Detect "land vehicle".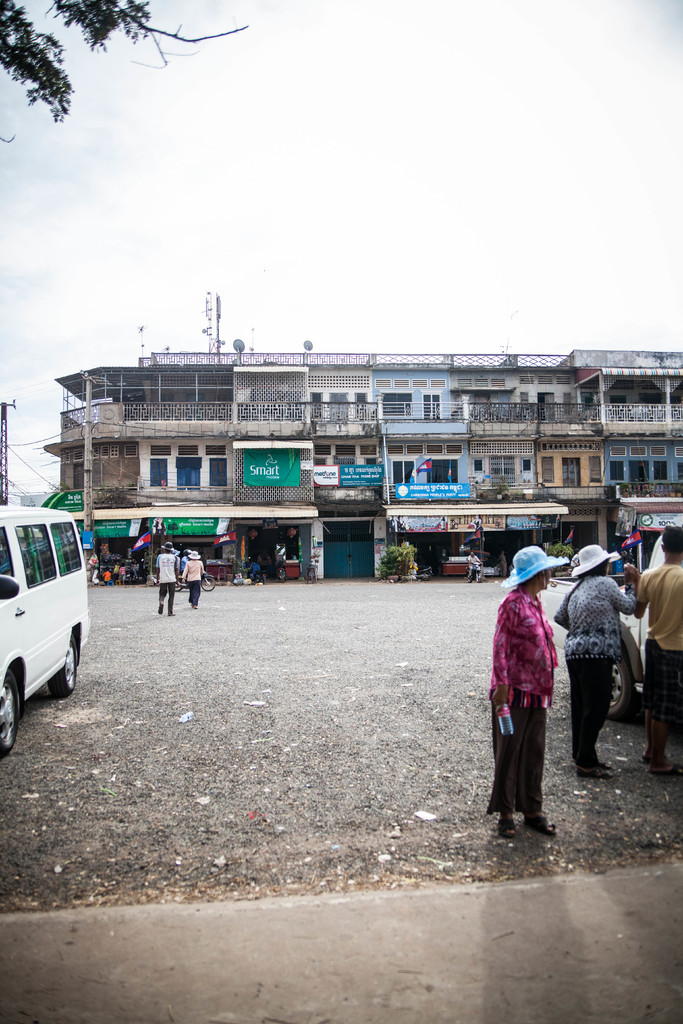
Detected at x1=276 y1=559 x2=287 y2=583.
